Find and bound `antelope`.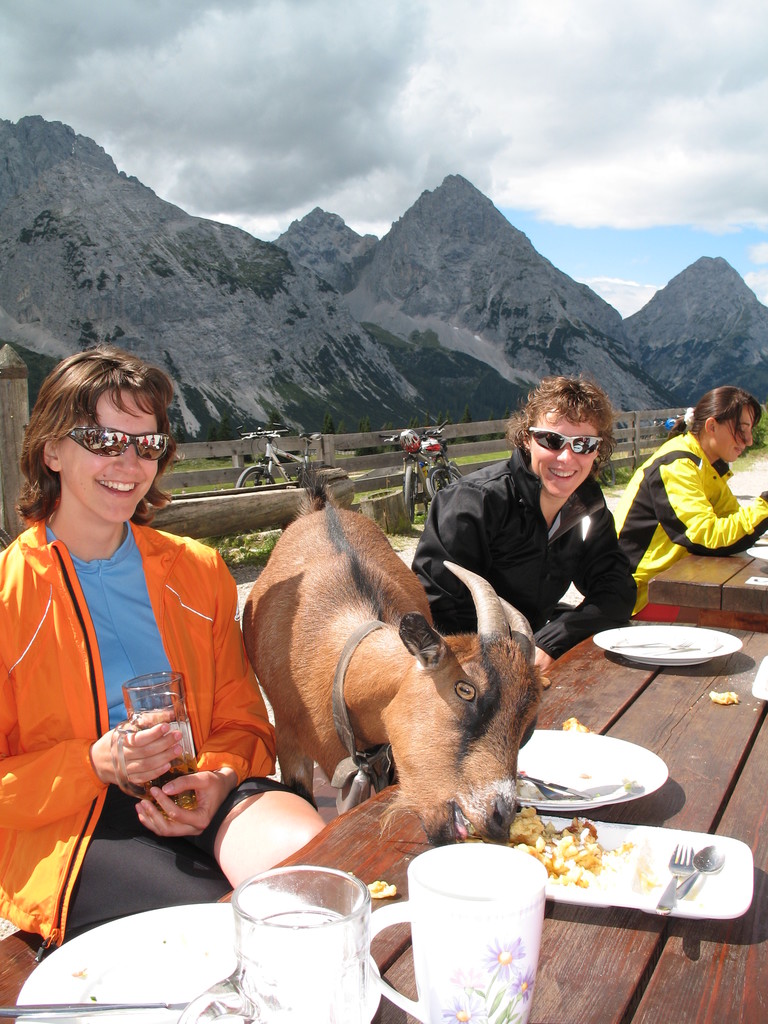
Bound: [239,477,543,860].
